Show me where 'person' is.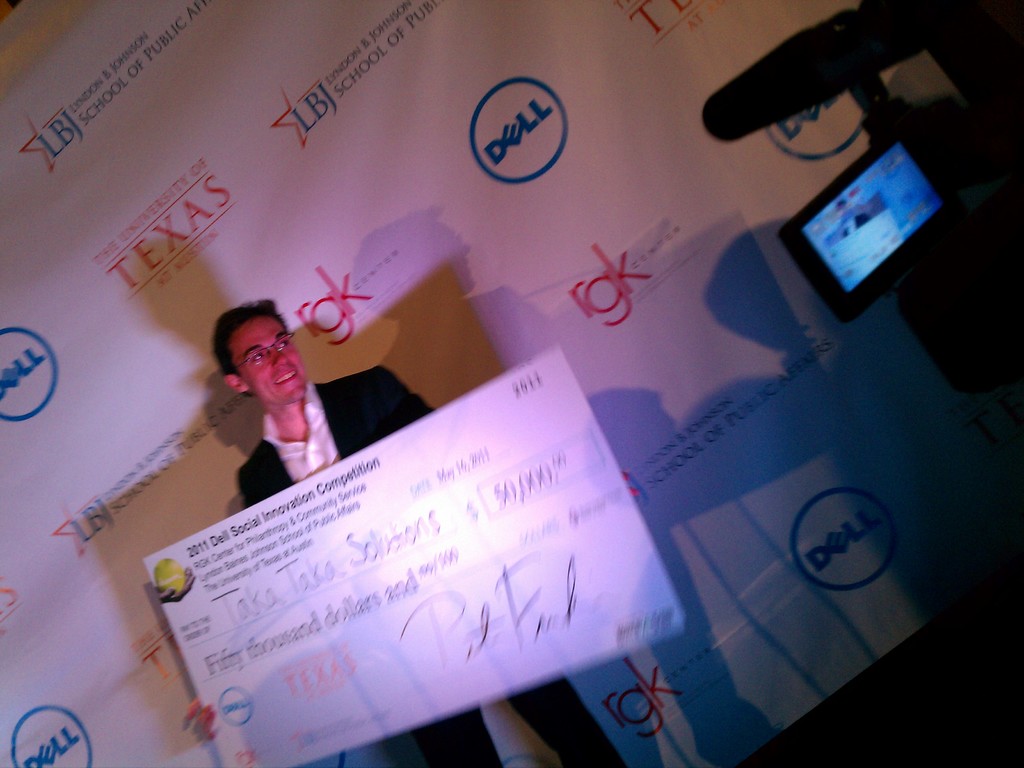
'person' is at [231, 306, 576, 767].
